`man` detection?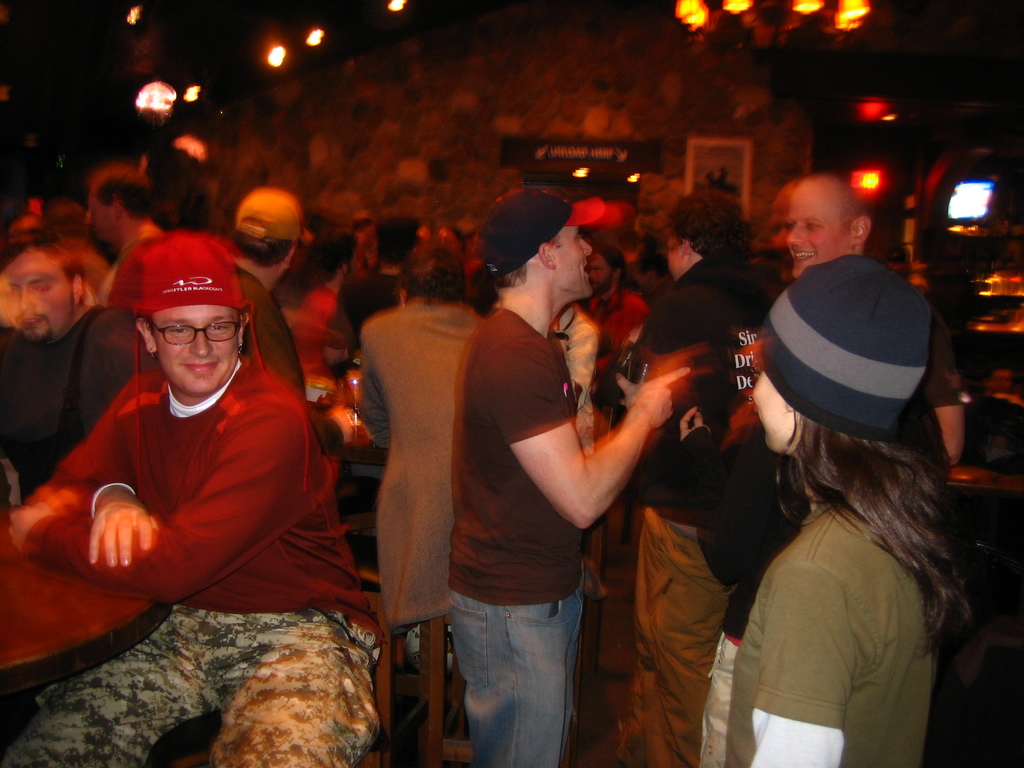
locate(452, 186, 694, 767)
